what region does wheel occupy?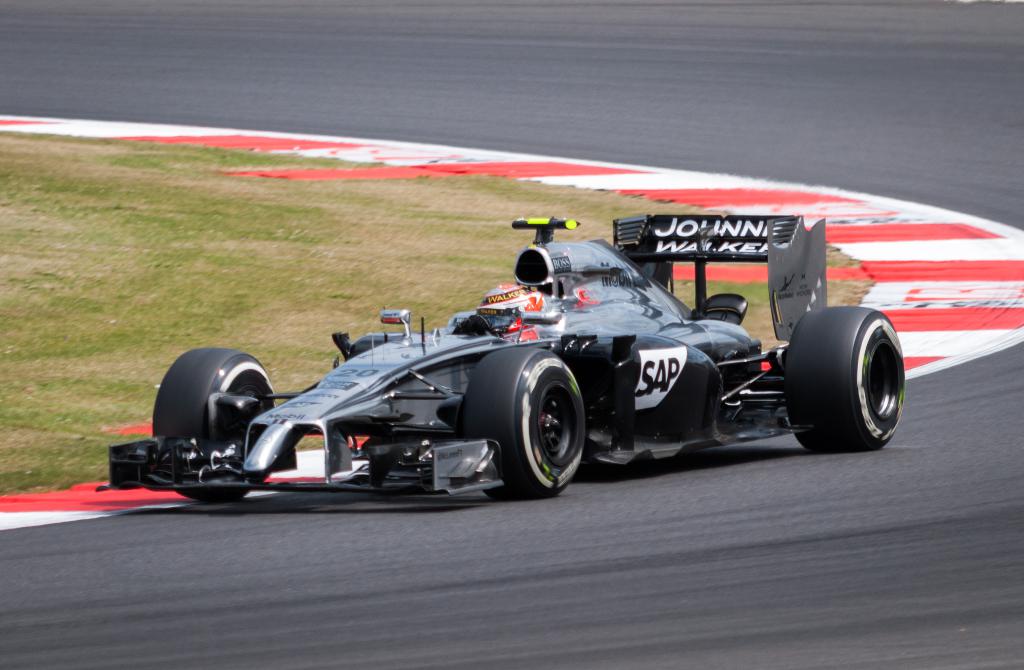
456:347:586:501.
